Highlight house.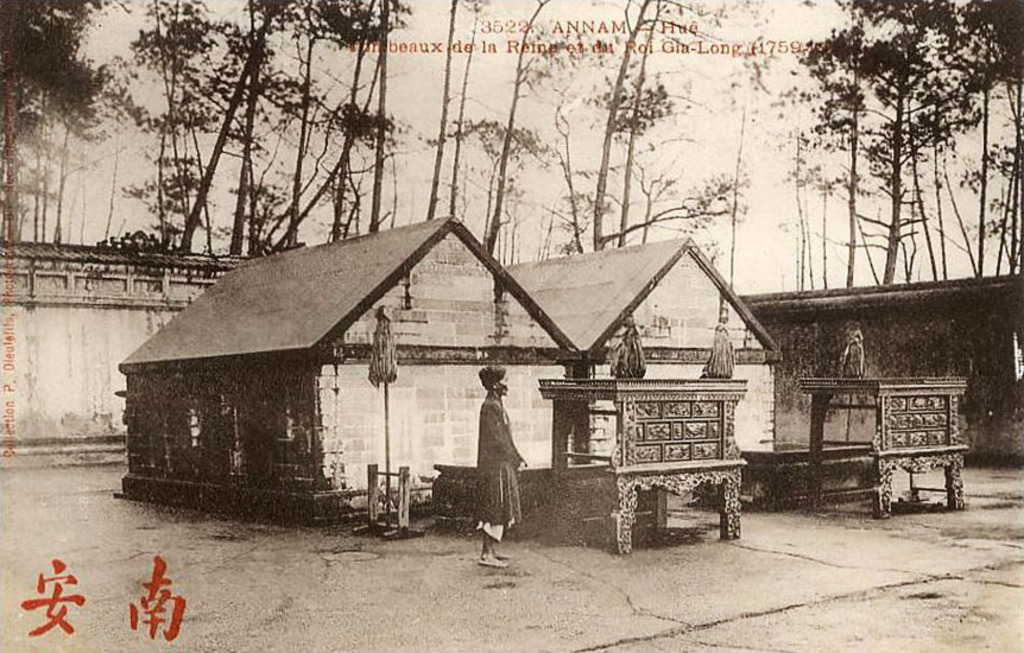
Highlighted region: rect(124, 188, 810, 556).
